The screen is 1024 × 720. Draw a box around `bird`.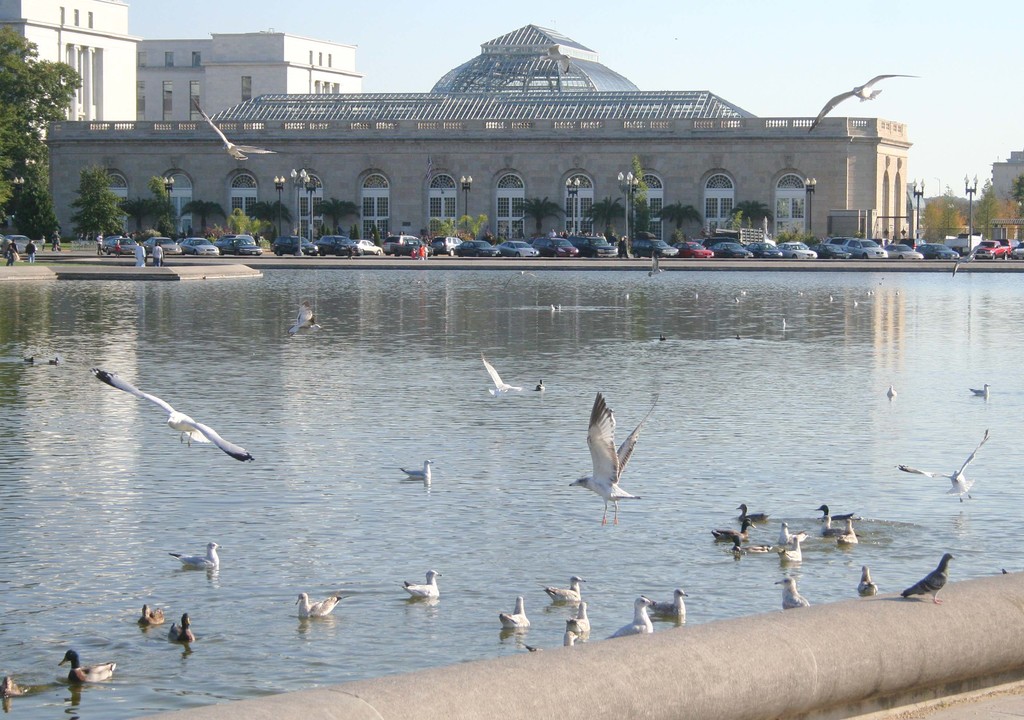
x1=537 y1=574 x2=593 y2=601.
